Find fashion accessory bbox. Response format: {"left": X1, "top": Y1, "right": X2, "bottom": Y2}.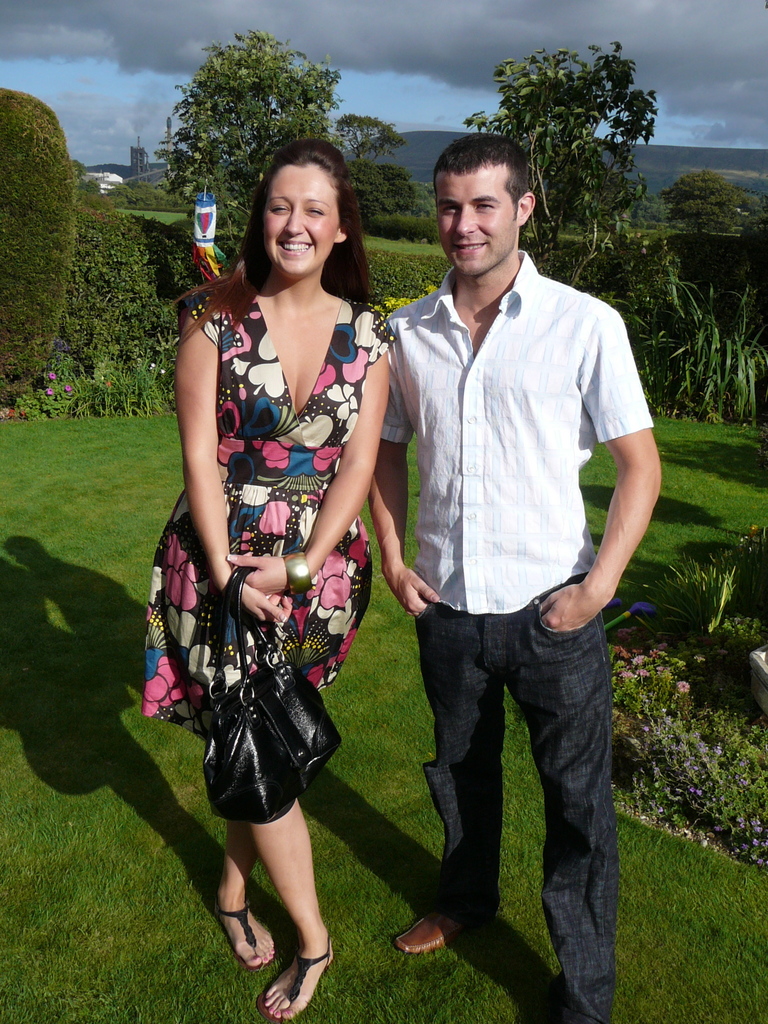
{"left": 282, "top": 548, "right": 312, "bottom": 593}.
